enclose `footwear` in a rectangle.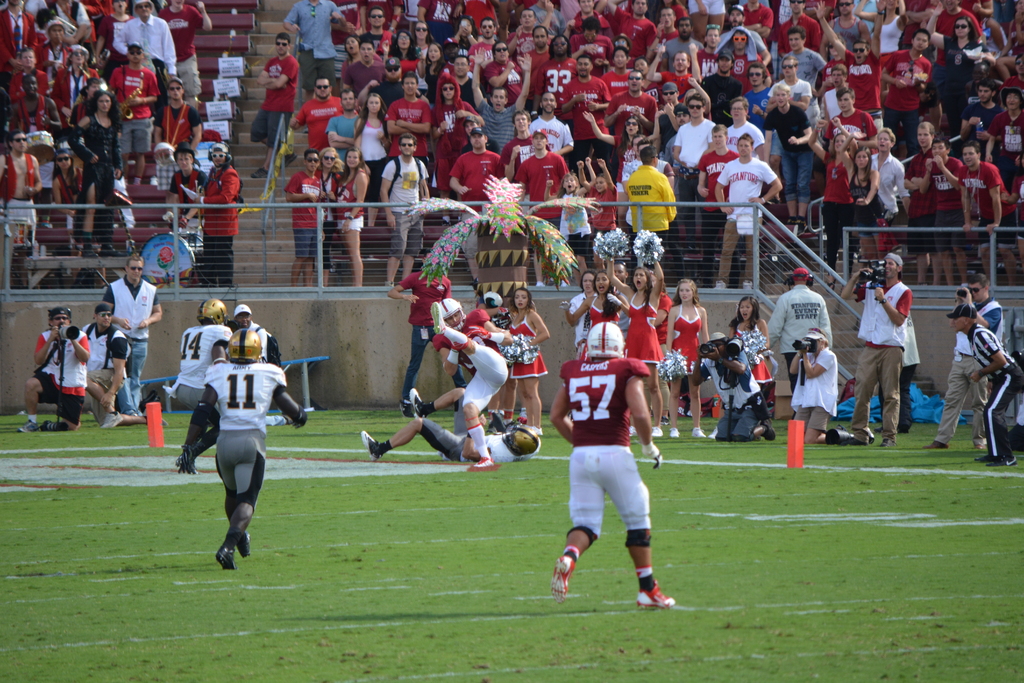
636, 579, 676, 607.
